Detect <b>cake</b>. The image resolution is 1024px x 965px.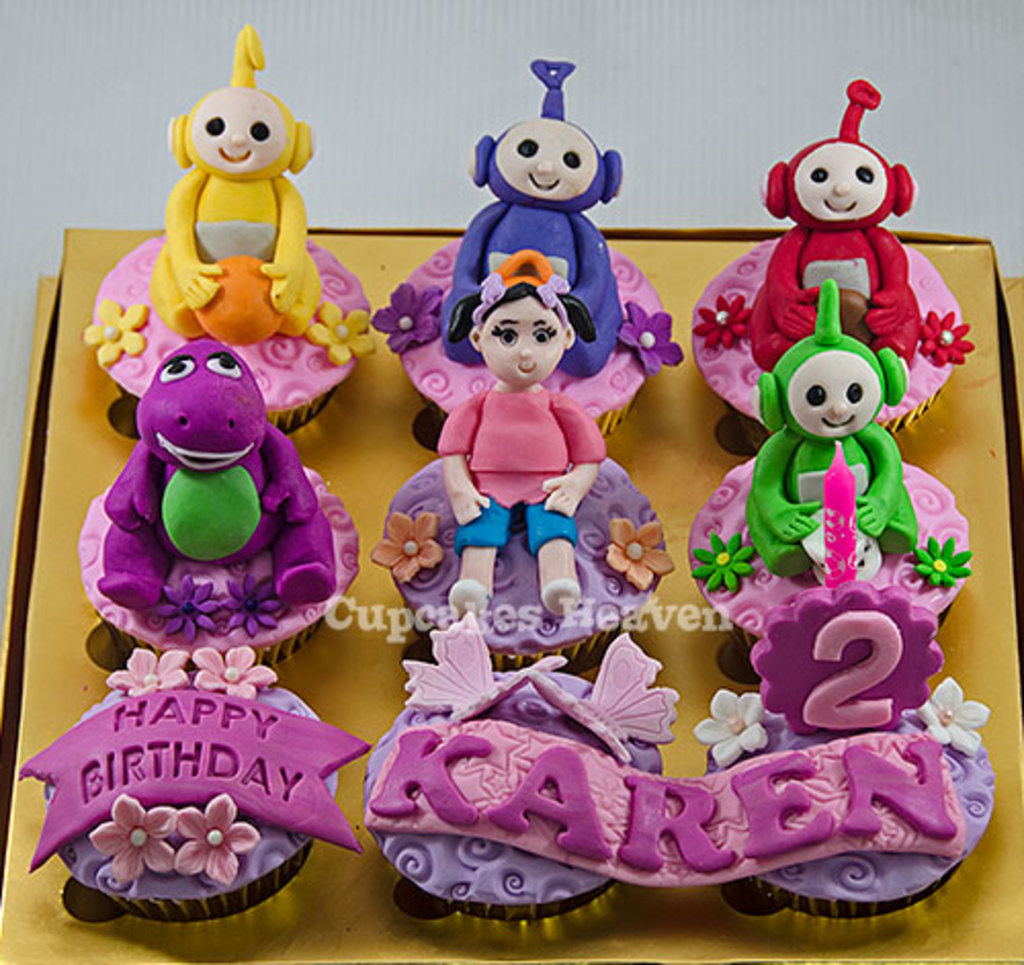
(left=86, top=29, right=375, bottom=434).
